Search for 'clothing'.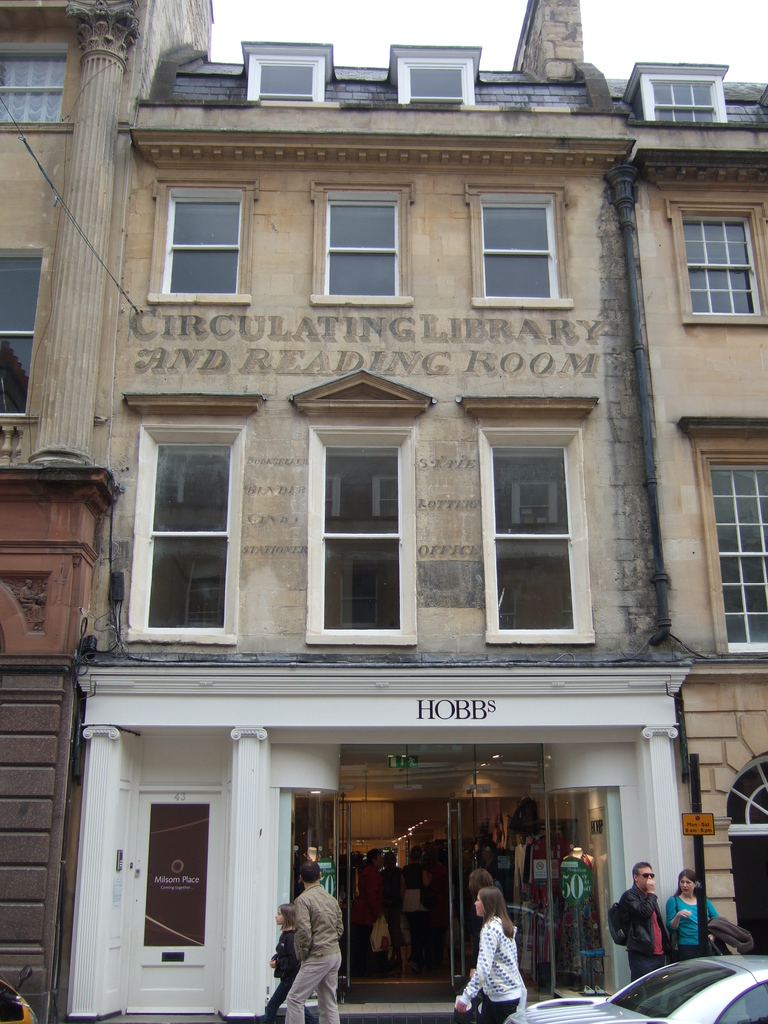
Found at bbox=[359, 860, 385, 978].
